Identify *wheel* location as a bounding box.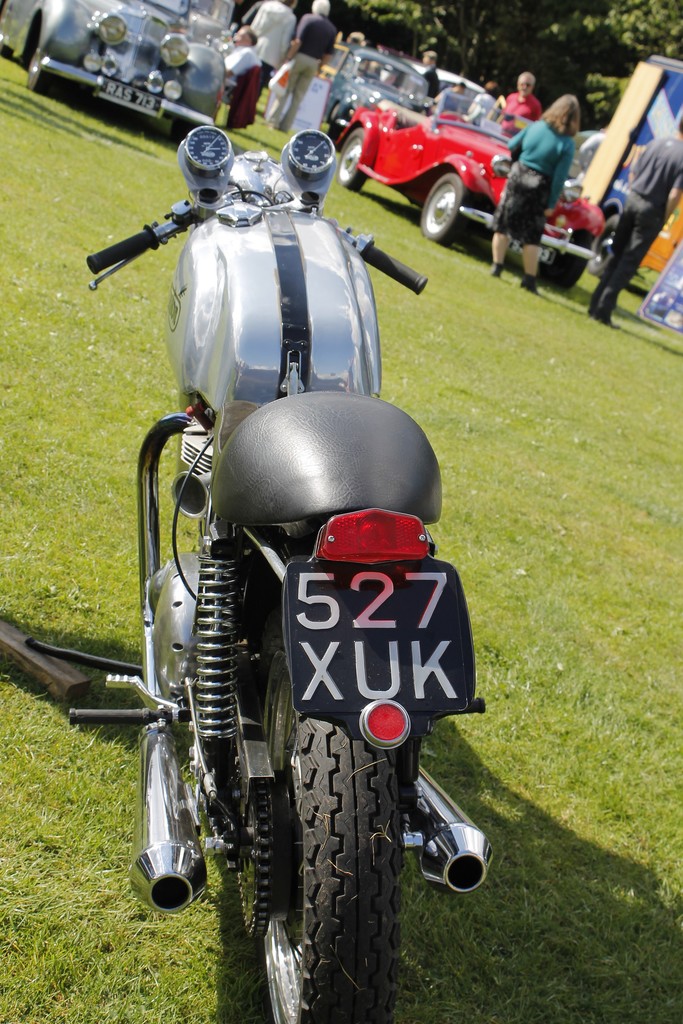
select_region(541, 260, 585, 295).
